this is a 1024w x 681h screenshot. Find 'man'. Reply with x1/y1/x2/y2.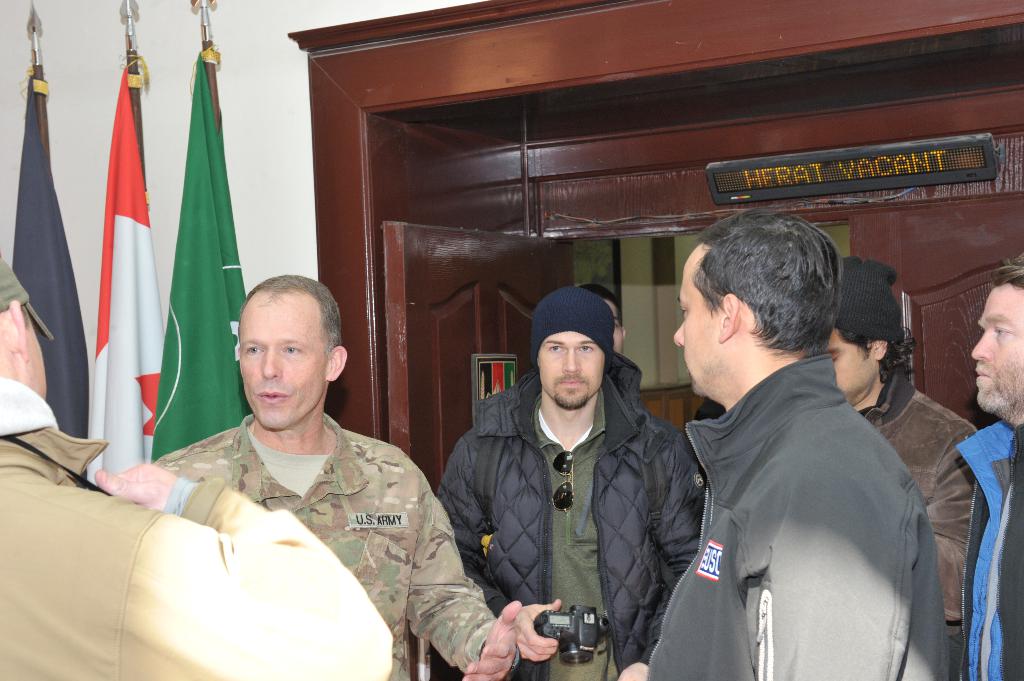
825/256/976/625.
